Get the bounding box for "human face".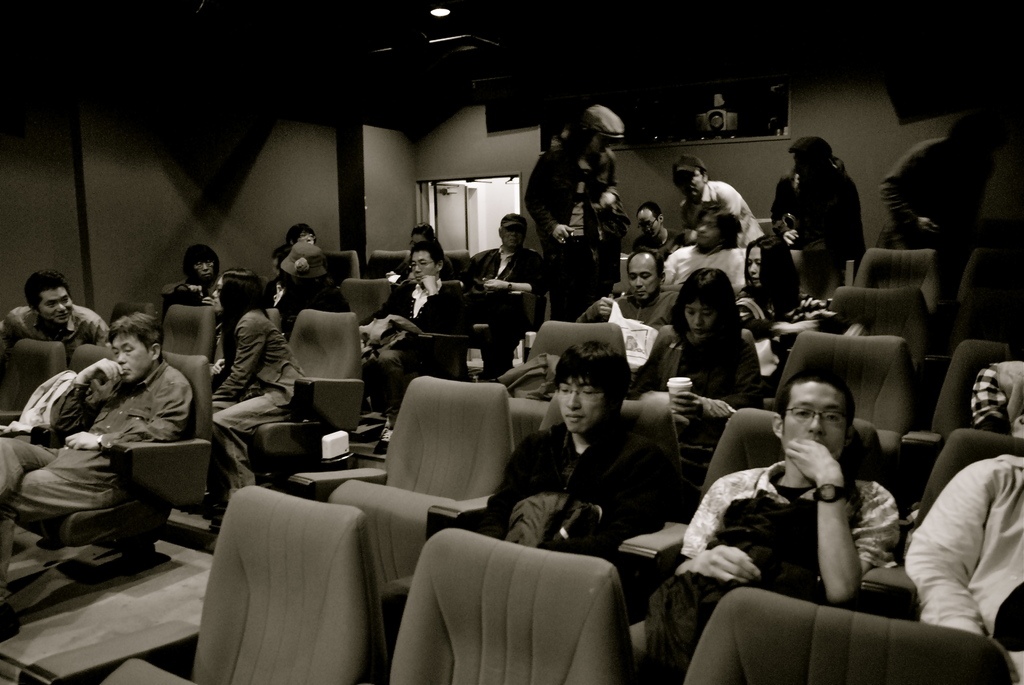
select_region(500, 224, 526, 246).
